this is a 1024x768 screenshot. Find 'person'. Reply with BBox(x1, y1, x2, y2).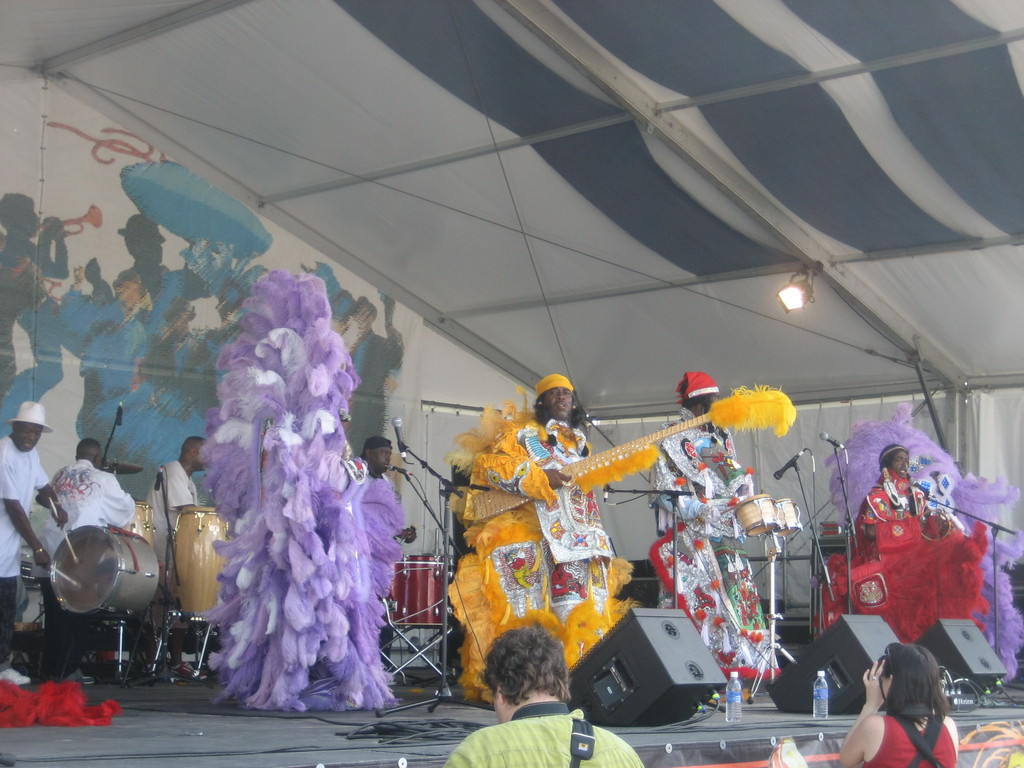
BBox(0, 402, 70, 682).
